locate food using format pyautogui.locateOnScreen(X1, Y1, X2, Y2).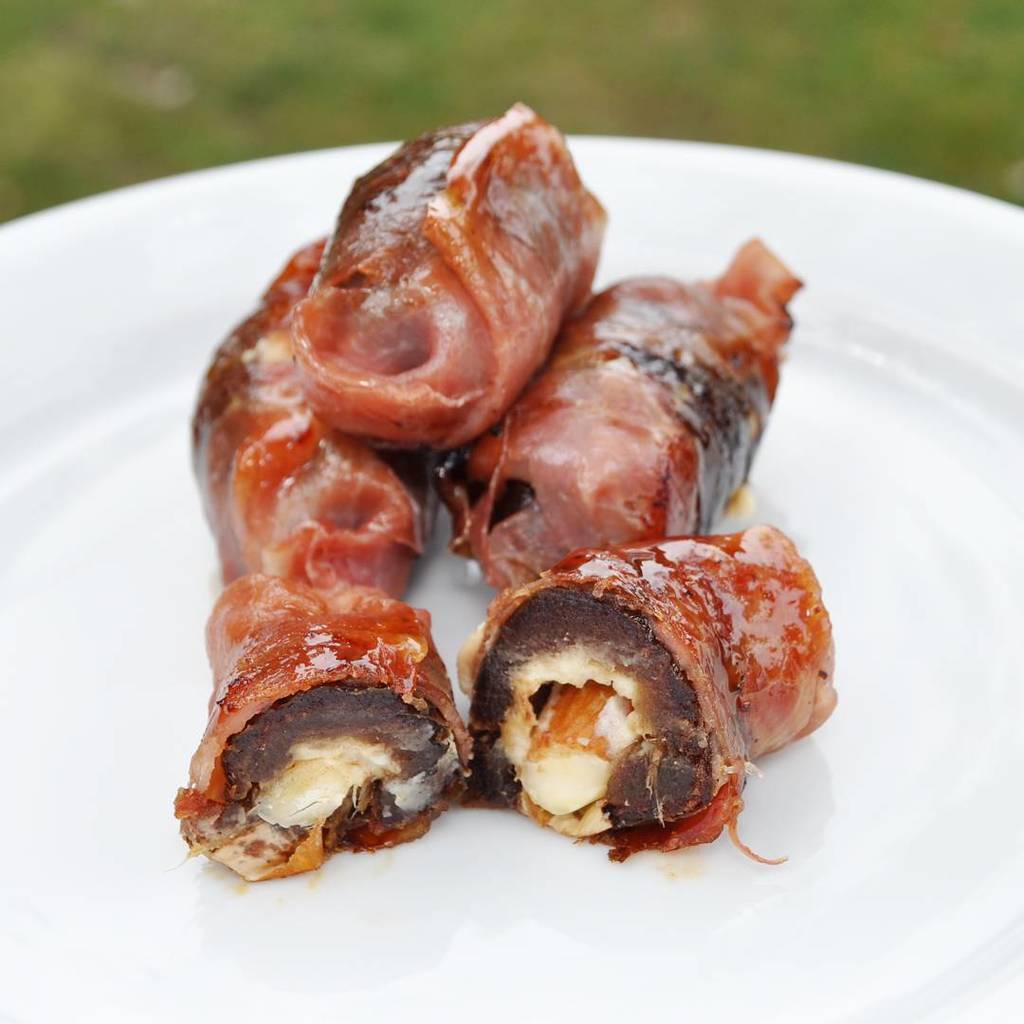
pyautogui.locateOnScreen(291, 108, 610, 448).
